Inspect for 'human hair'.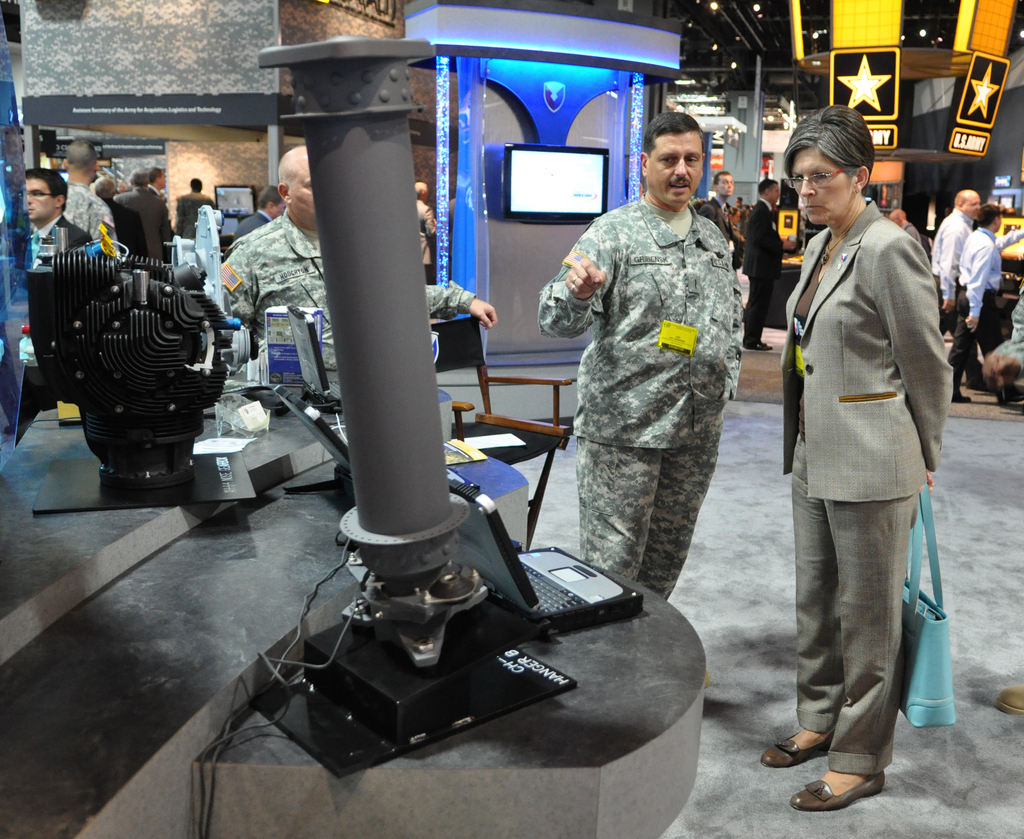
Inspection: pyautogui.locateOnScreen(92, 179, 115, 200).
